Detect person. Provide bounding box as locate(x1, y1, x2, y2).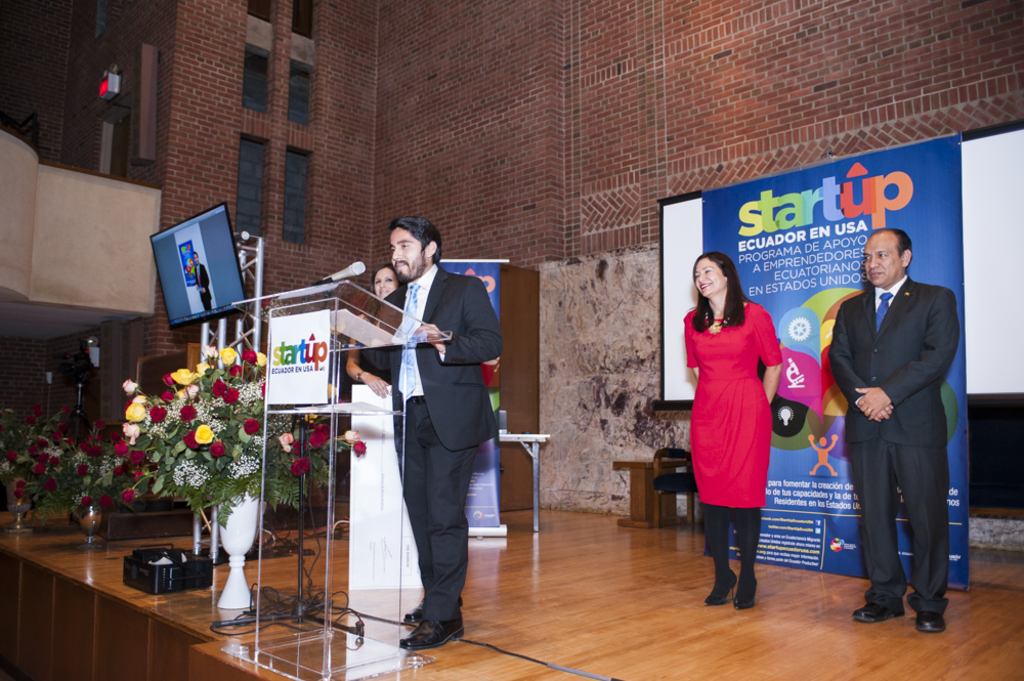
locate(367, 216, 493, 651).
